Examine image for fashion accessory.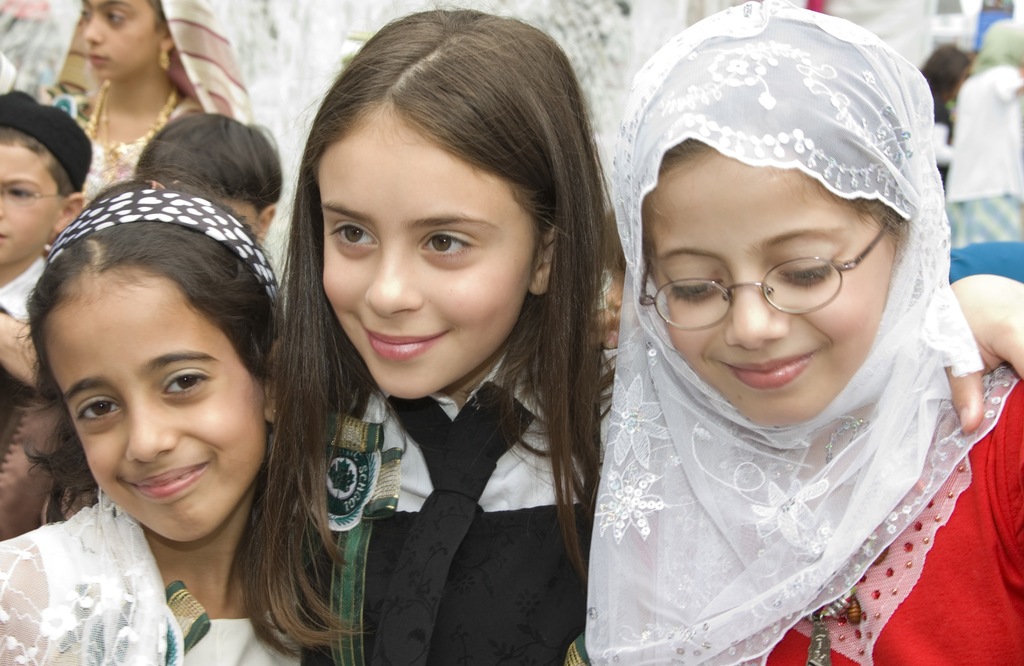
Examination result: 46/184/280/318.
